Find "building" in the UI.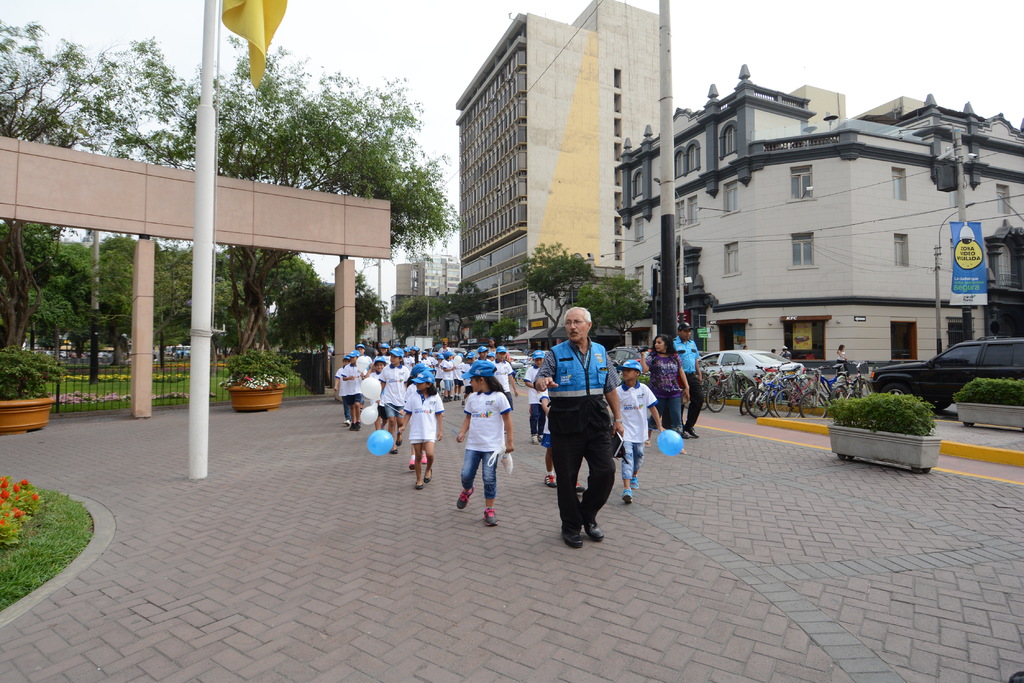
UI element at bbox=[397, 253, 460, 296].
